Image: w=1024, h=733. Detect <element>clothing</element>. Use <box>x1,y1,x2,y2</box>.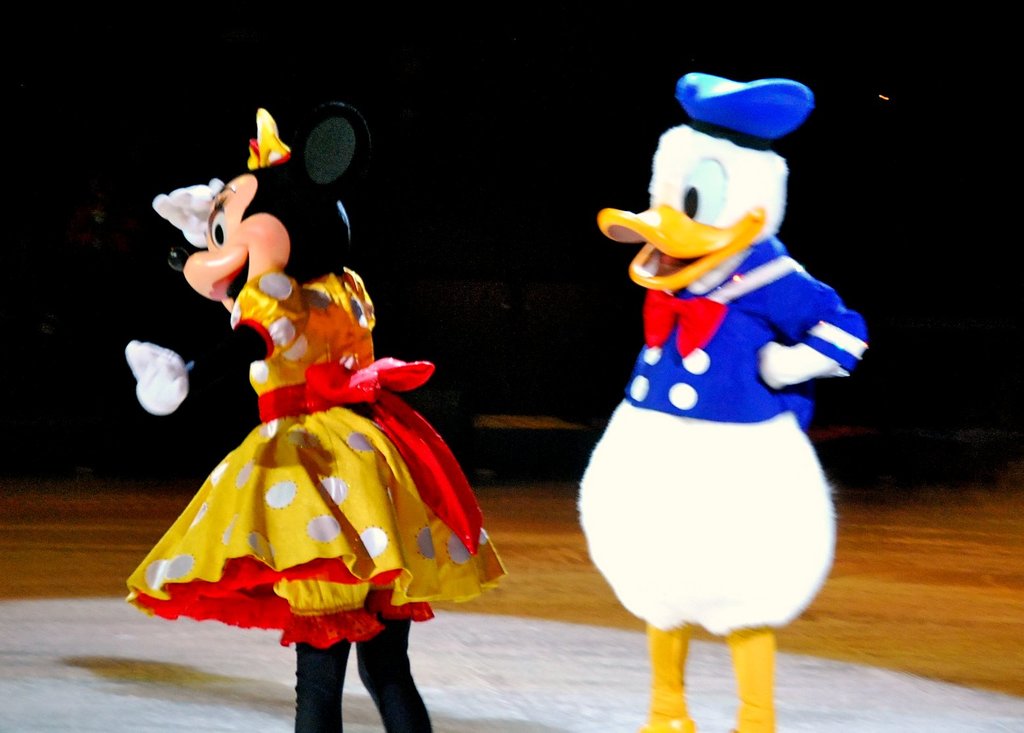
<box>118,260,507,649</box>.
